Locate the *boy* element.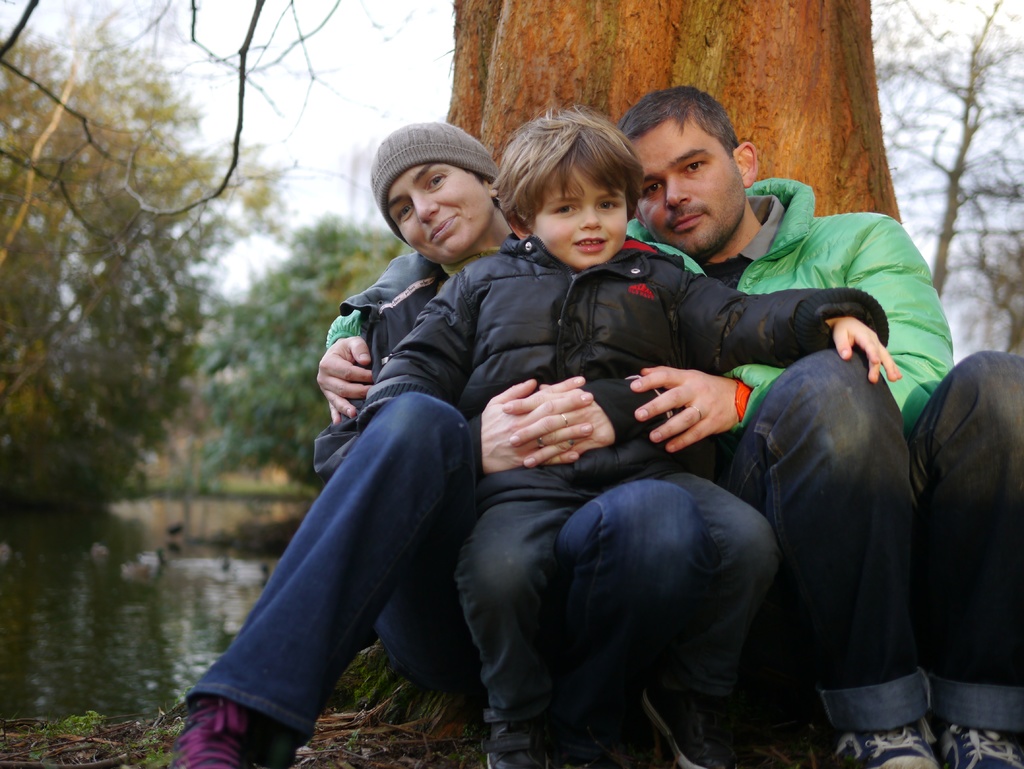
Element bbox: l=356, t=113, r=907, b=768.
